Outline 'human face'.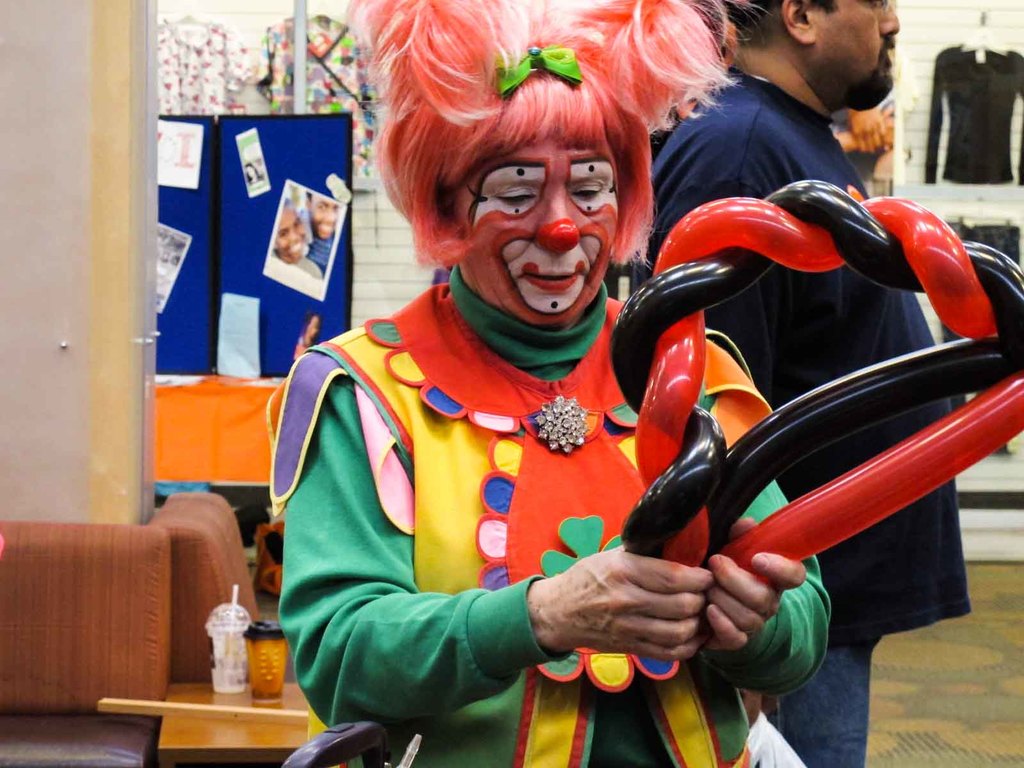
Outline: detection(307, 196, 337, 238).
